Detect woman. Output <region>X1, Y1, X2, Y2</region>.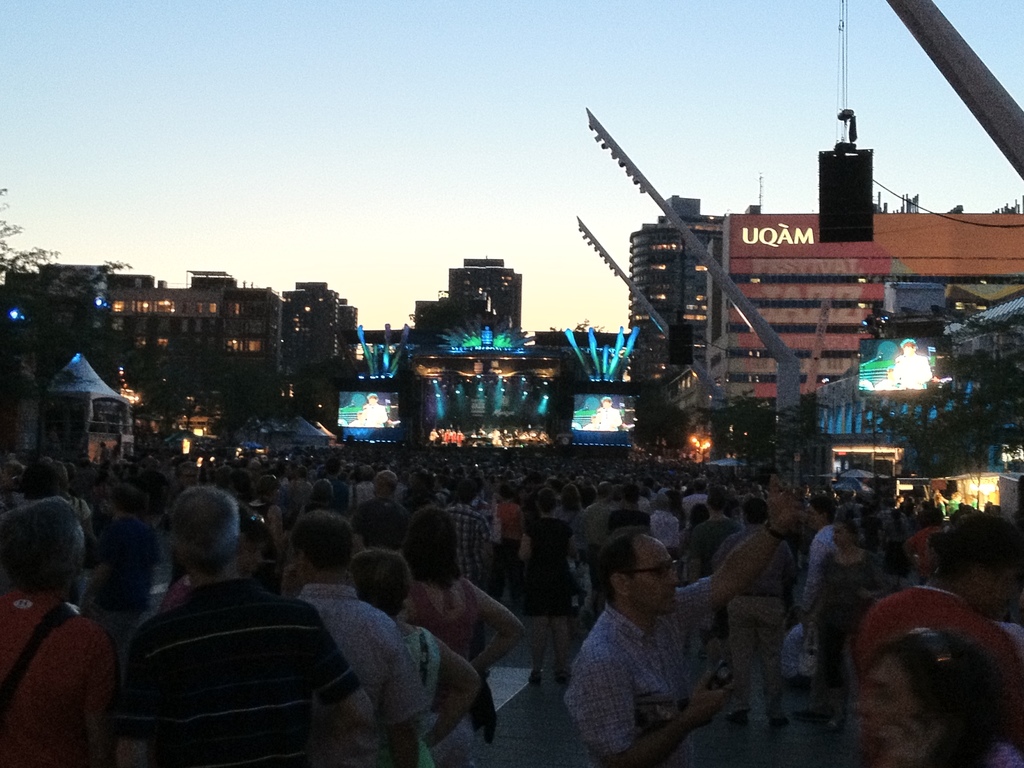
<region>349, 542, 492, 767</region>.
